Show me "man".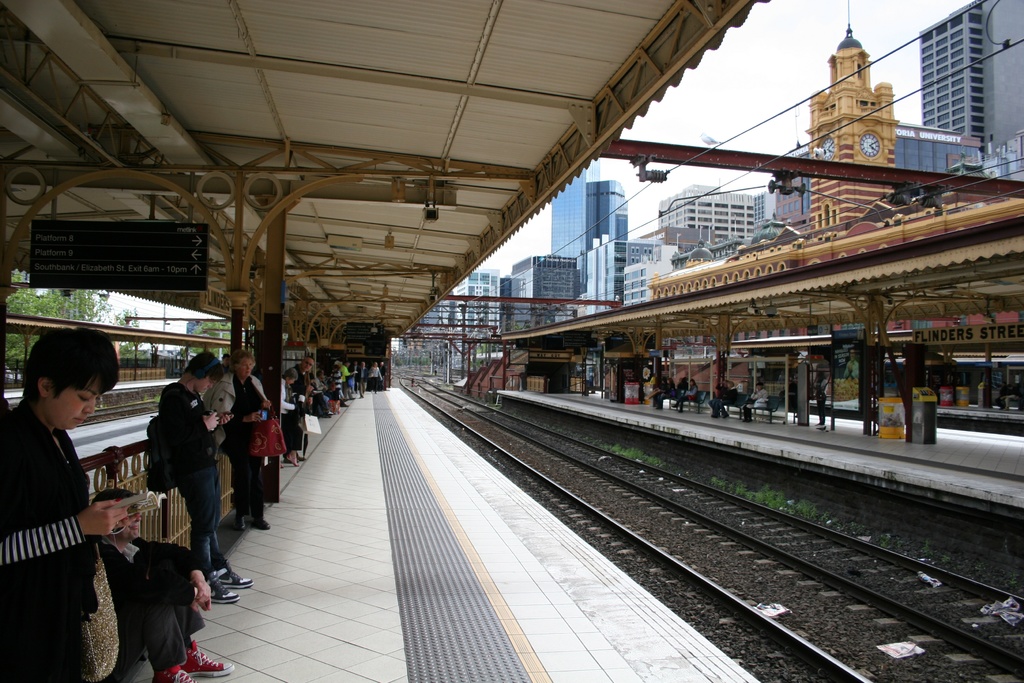
"man" is here: locate(359, 361, 370, 399).
